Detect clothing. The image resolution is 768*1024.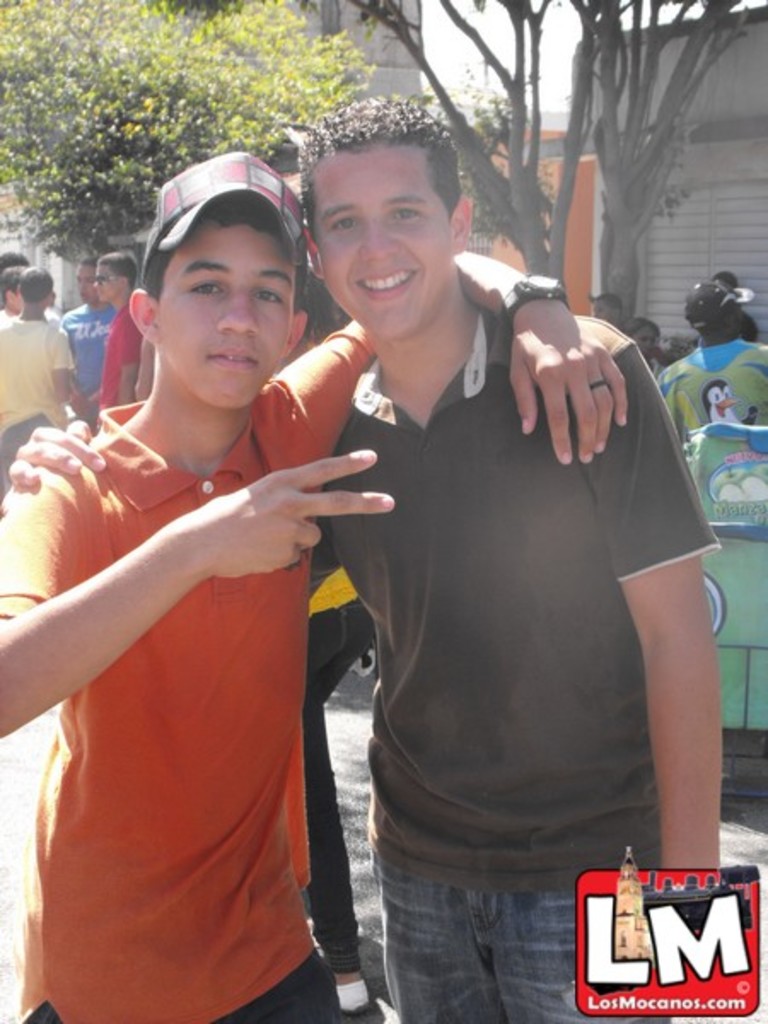
<box>0,304,79,509</box>.
